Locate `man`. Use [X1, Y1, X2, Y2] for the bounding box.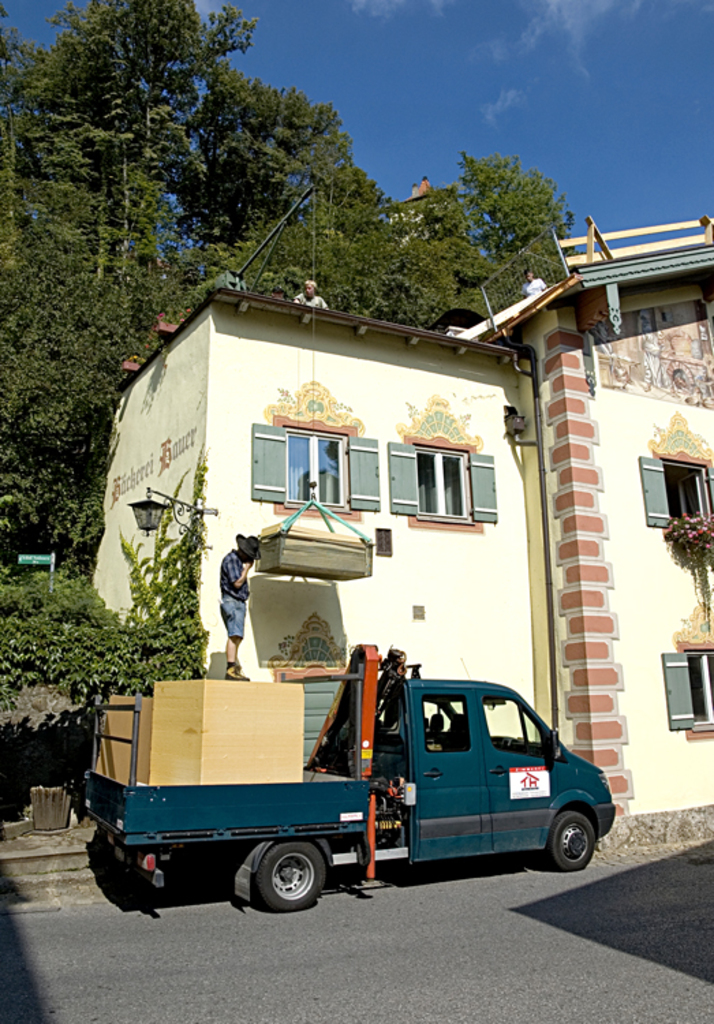
[217, 534, 263, 680].
